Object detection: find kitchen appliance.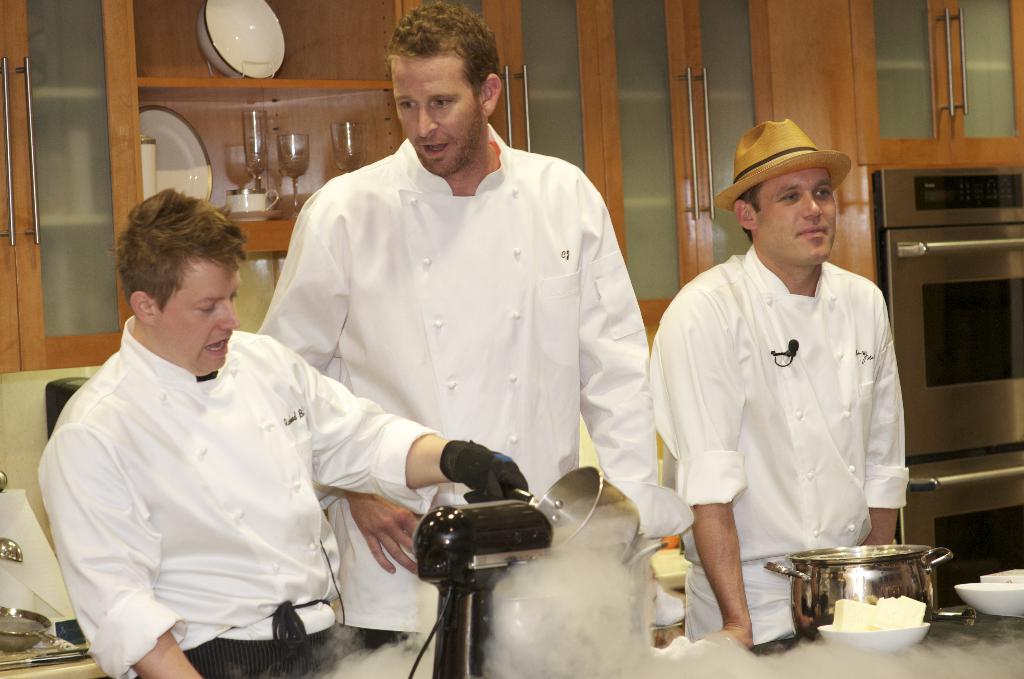
pyautogui.locateOnScreen(414, 464, 645, 678).
